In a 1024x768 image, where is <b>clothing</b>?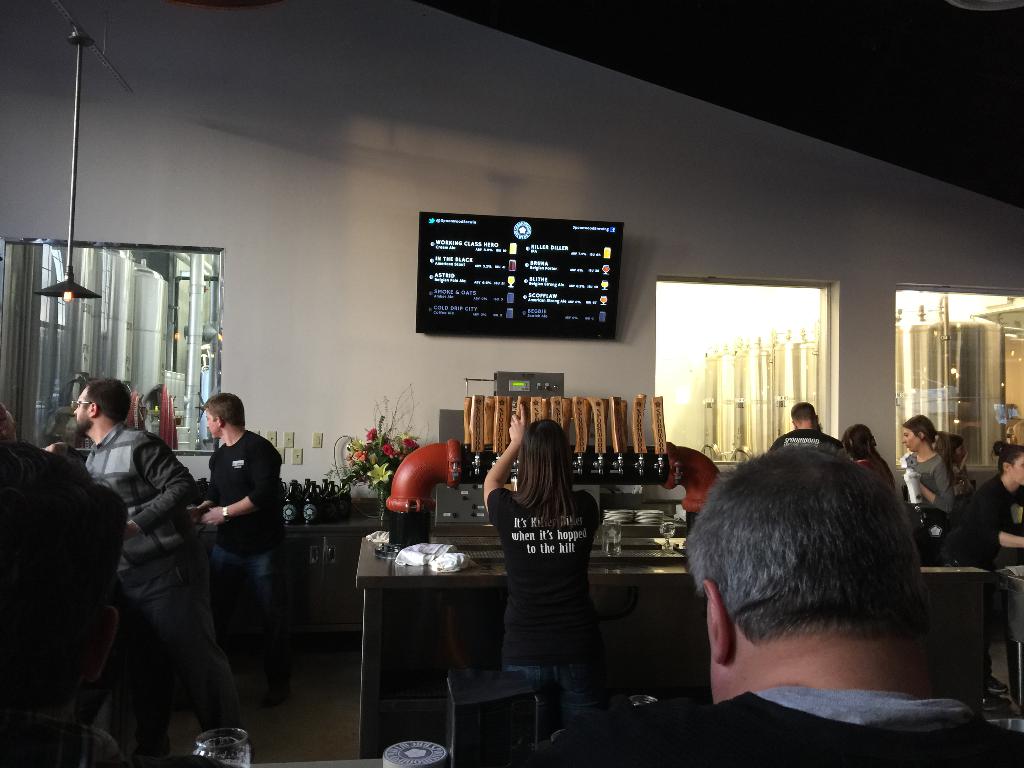
965/479/1023/646.
